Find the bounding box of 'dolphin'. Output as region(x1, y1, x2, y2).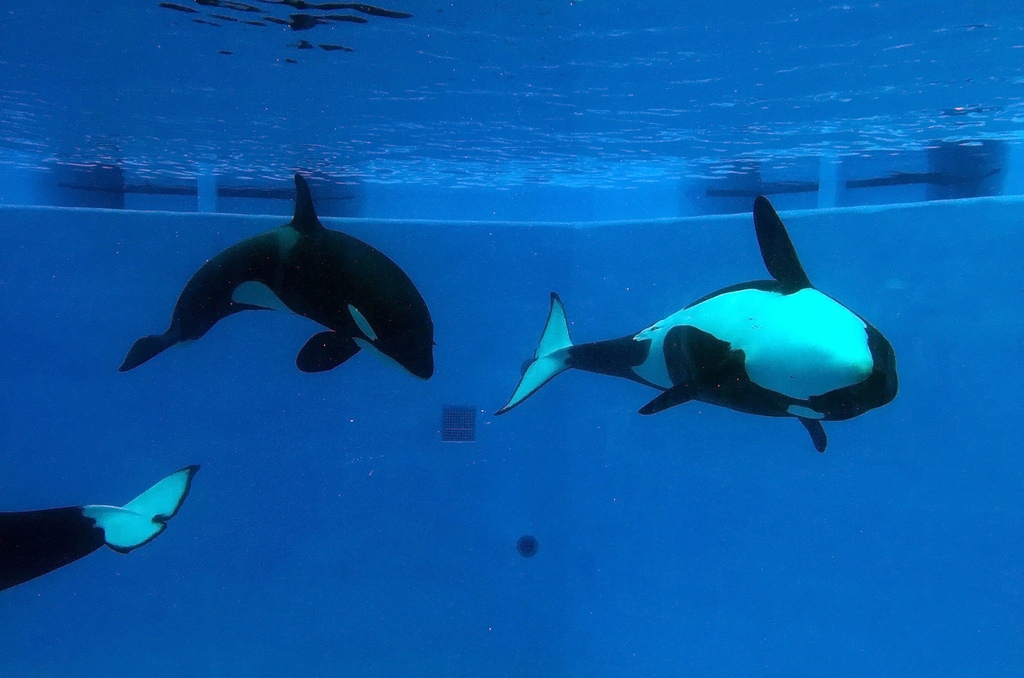
region(120, 169, 438, 379).
